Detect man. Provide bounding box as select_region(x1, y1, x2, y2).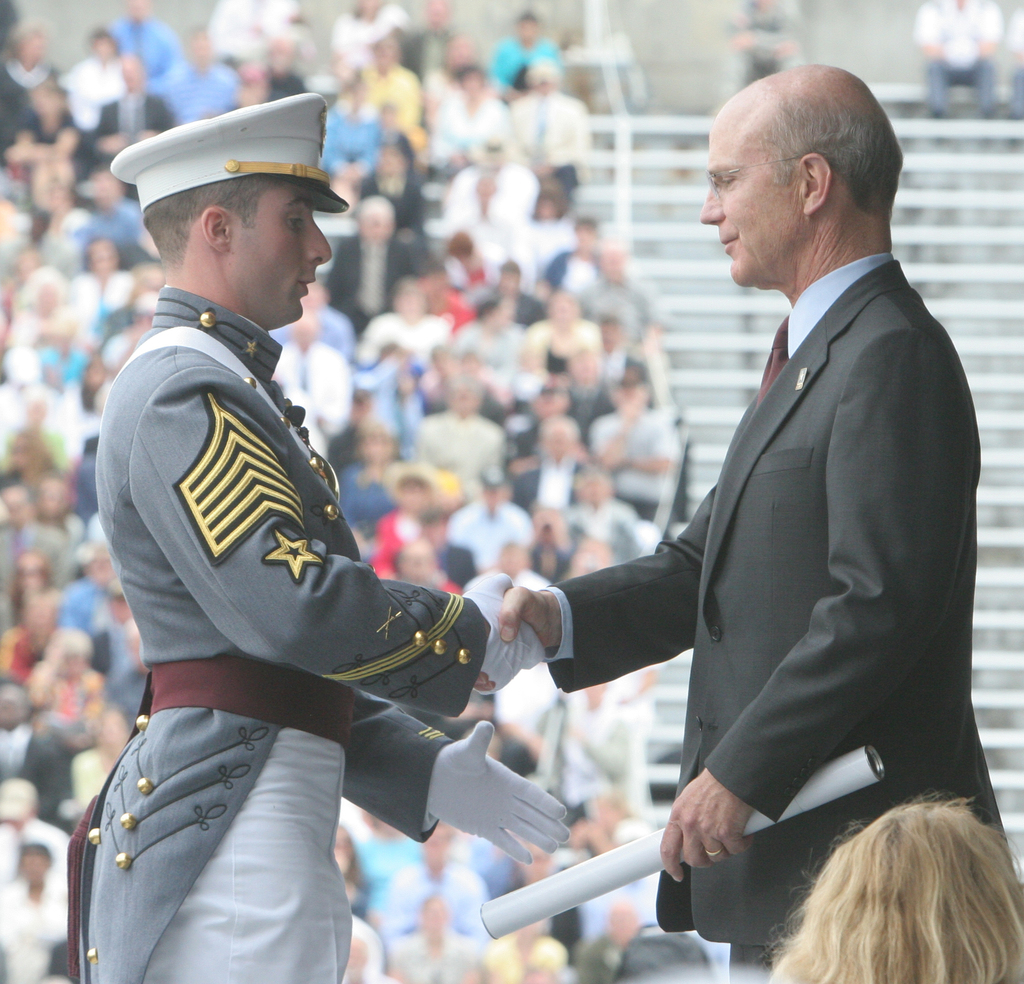
select_region(0, 489, 77, 598).
